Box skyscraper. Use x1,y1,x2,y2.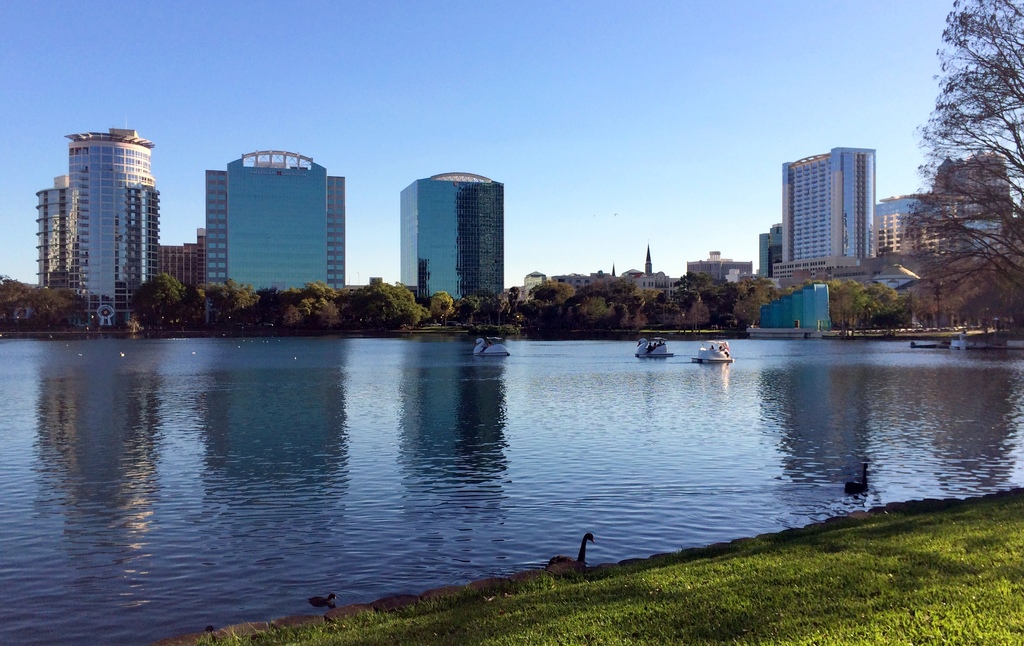
60,125,158,328.
